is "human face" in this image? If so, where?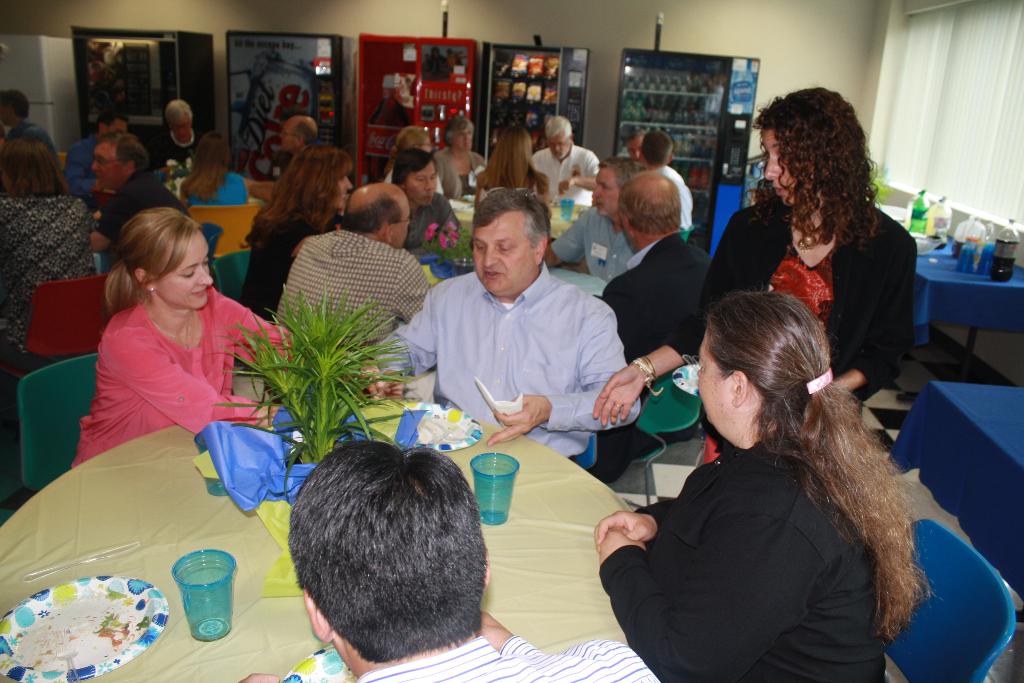
Yes, at bbox=(336, 171, 353, 210).
